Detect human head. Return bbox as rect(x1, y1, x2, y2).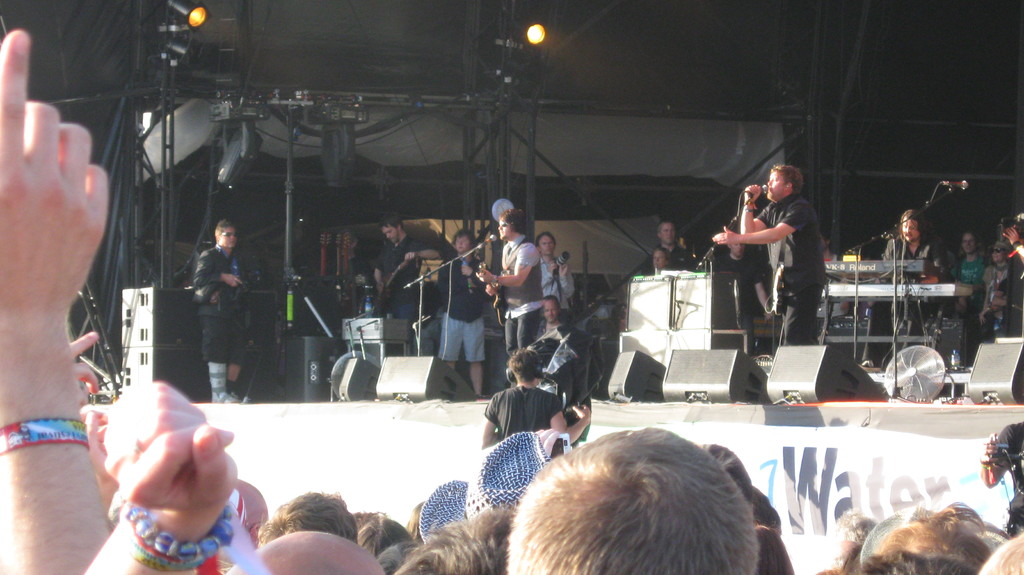
rect(492, 437, 796, 574).
